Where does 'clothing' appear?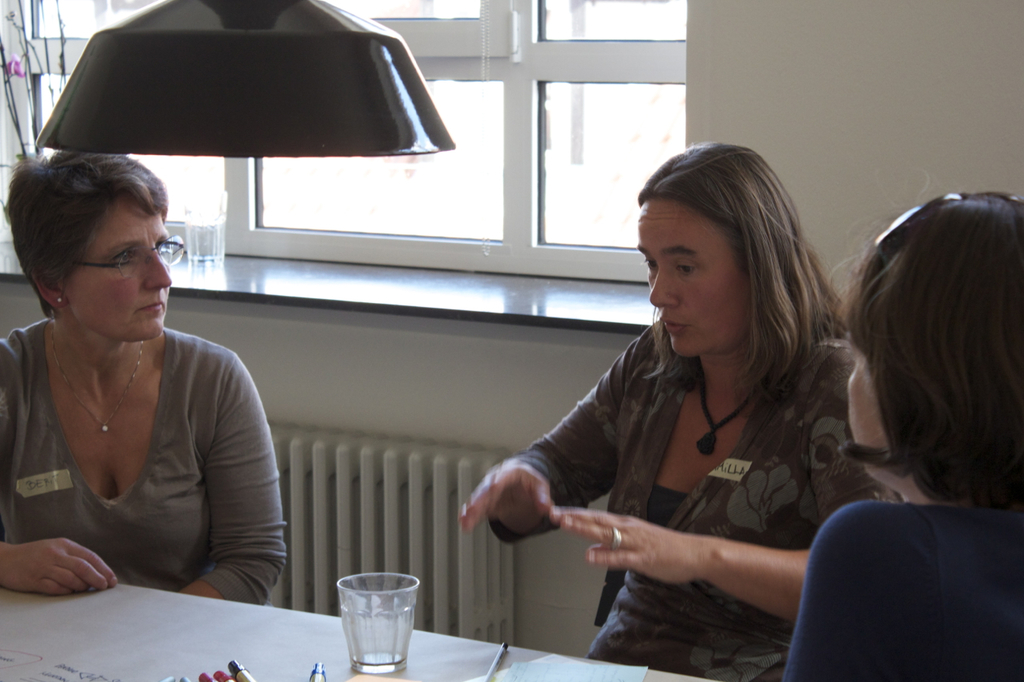
Appears at bbox(501, 273, 867, 660).
